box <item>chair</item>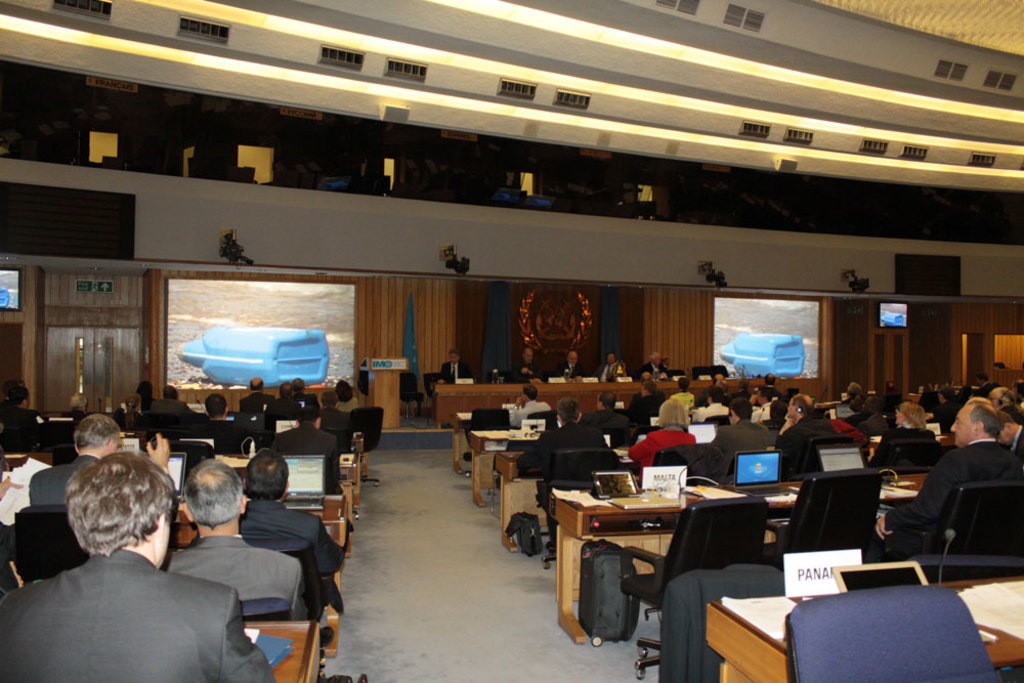
[872,429,940,469]
